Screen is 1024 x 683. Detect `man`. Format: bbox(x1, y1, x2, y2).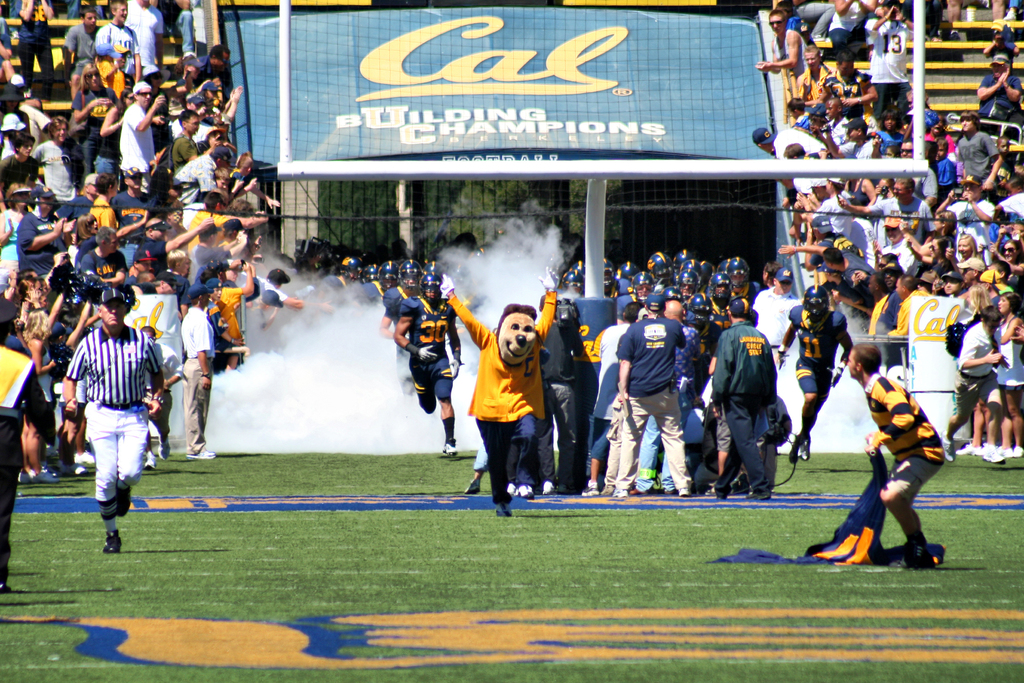
bbox(587, 302, 641, 479).
